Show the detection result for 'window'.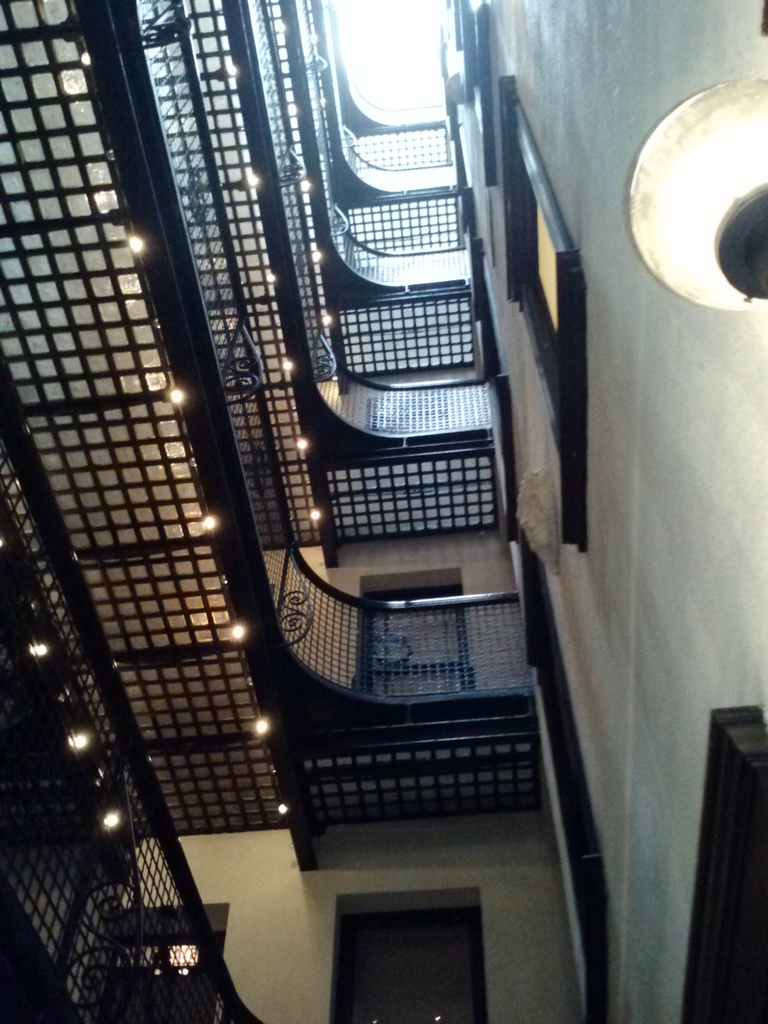
(x1=493, y1=72, x2=583, y2=564).
